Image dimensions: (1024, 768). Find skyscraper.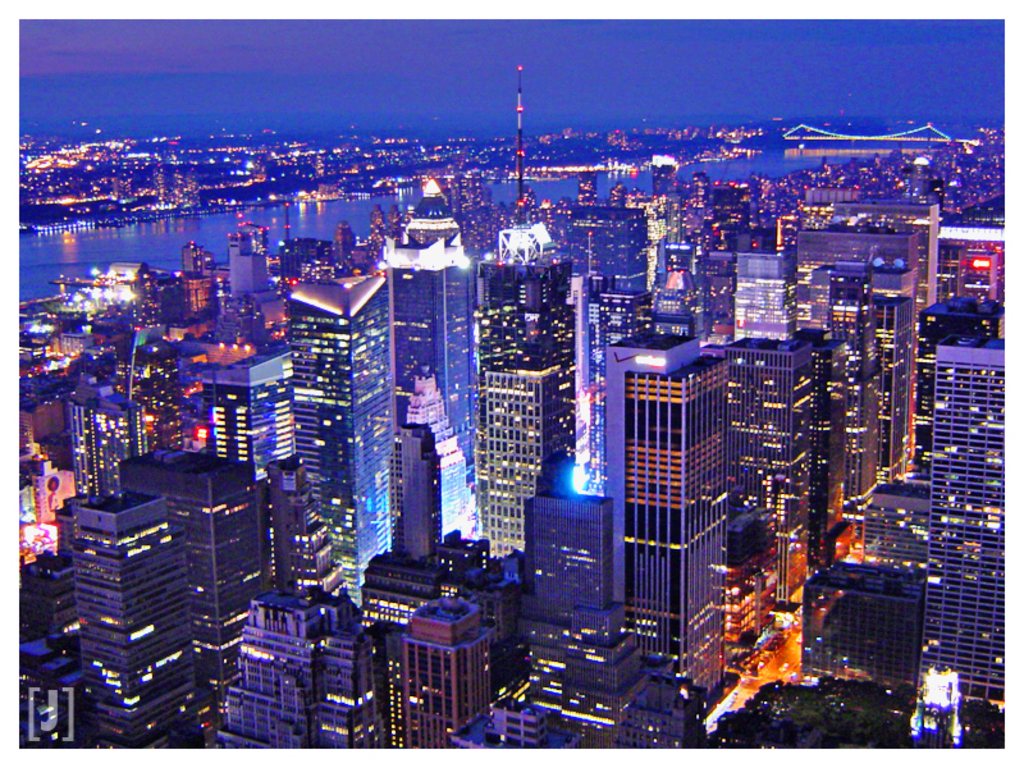
{"left": 803, "top": 352, "right": 838, "bottom": 540}.
